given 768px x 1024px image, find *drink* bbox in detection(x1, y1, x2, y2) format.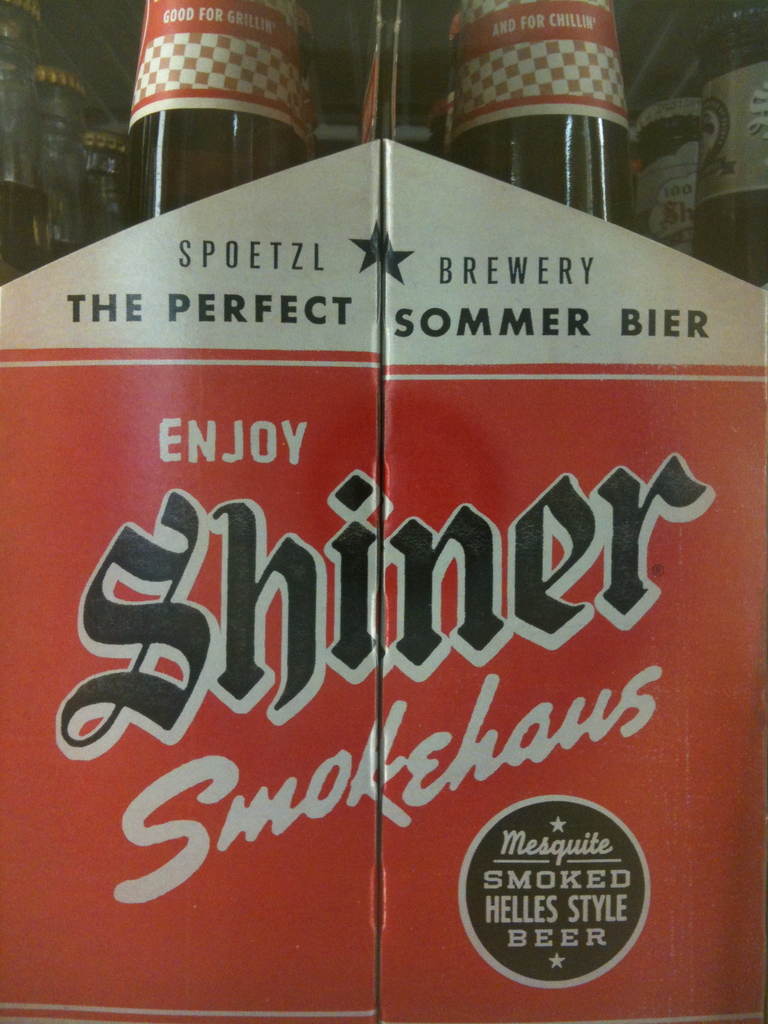
detection(439, 0, 628, 222).
